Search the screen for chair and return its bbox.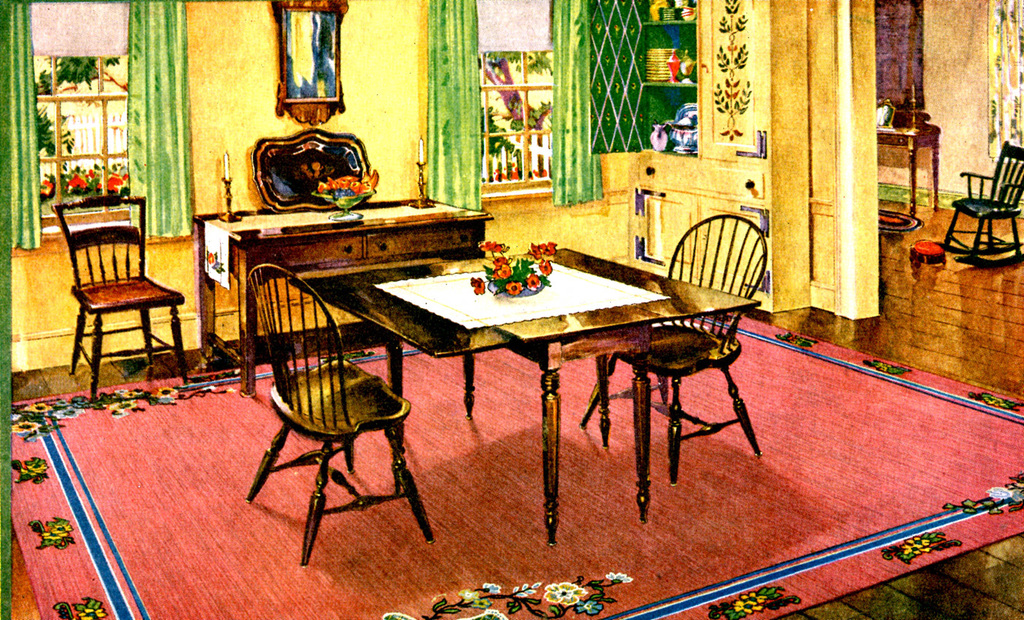
Found: region(50, 192, 192, 401).
